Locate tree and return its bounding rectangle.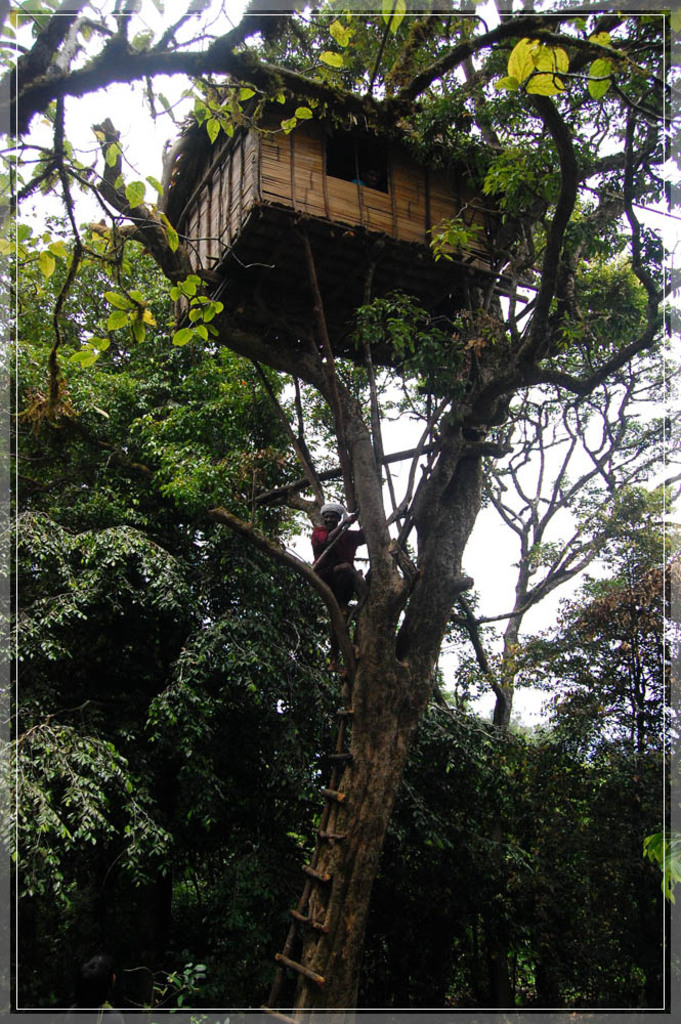
(0,482,339,1022).
